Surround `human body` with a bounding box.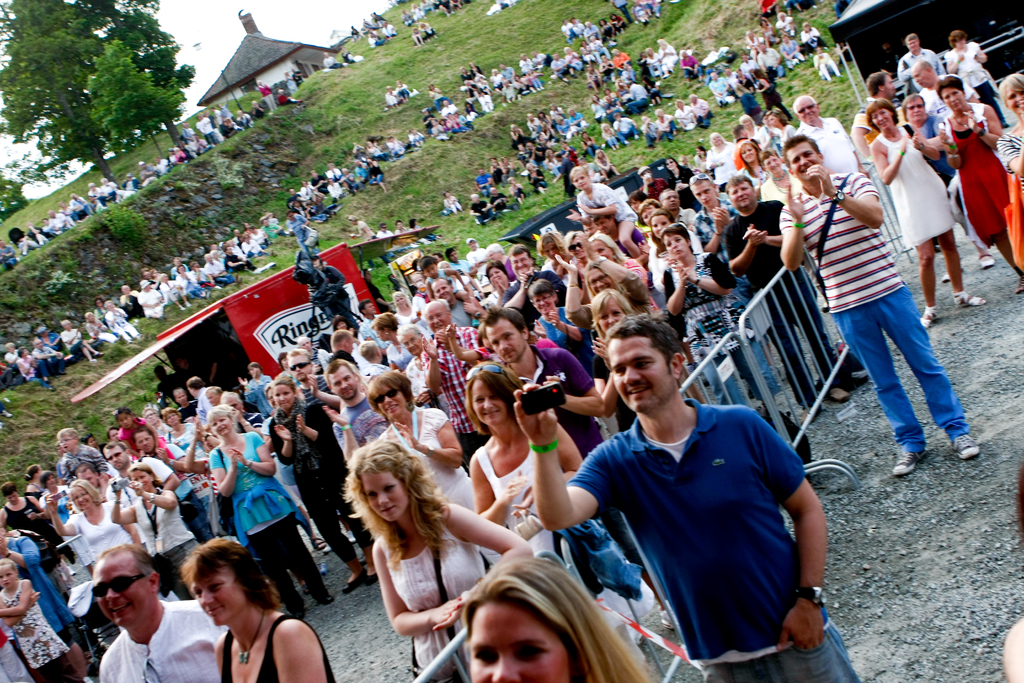
rect(330, 432, 477, 657).
